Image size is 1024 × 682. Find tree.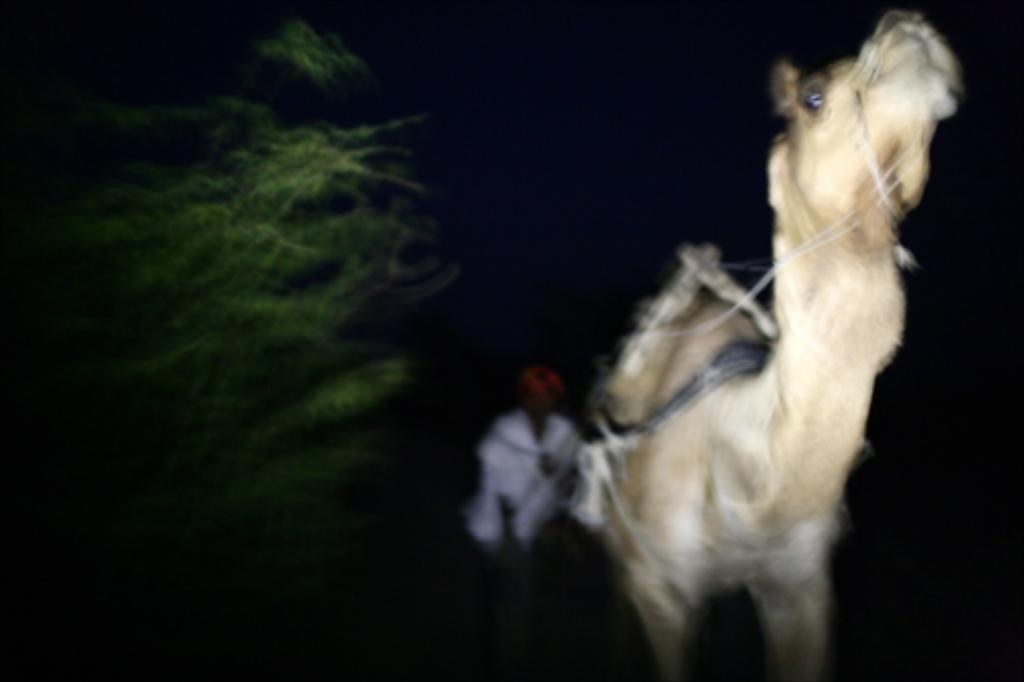
<region>4, 10, 430, 645</region>.
